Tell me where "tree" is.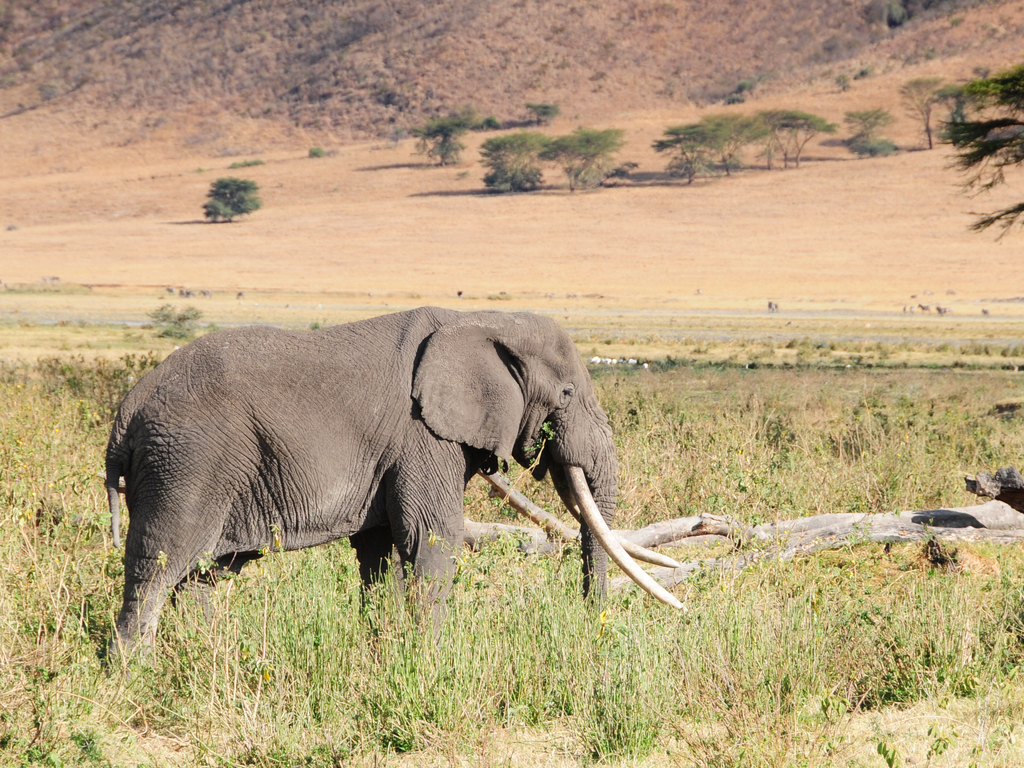
"tree" is at (942, 79, 977, 143).
